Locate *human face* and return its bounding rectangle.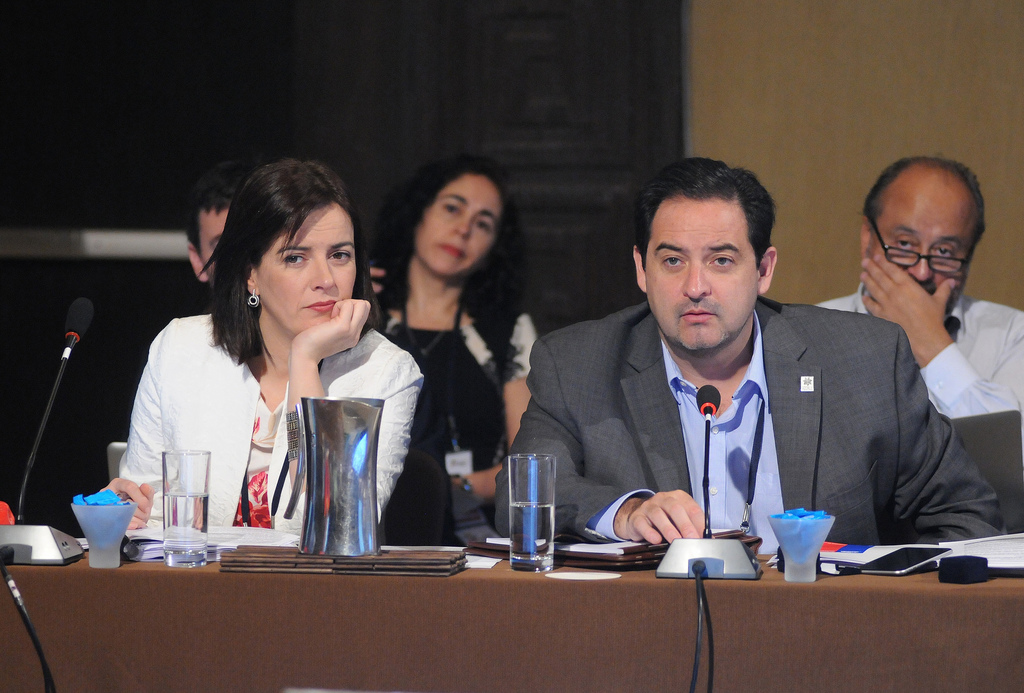
198,209,226,275.
